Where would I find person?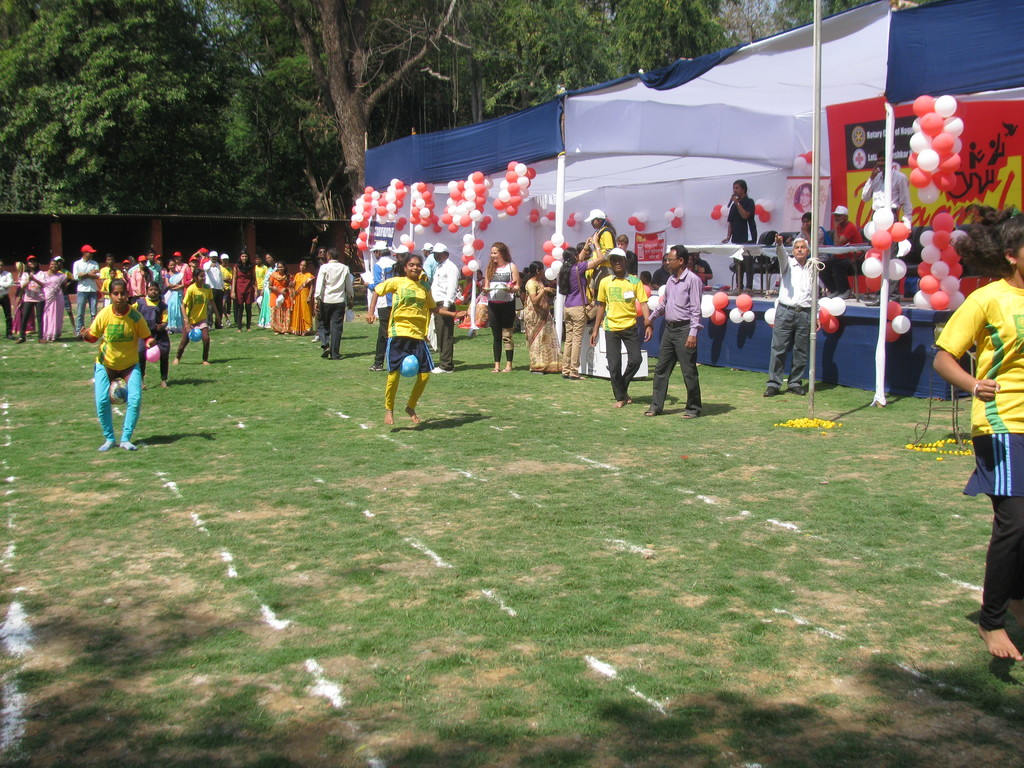
At 594:243:659:406.
